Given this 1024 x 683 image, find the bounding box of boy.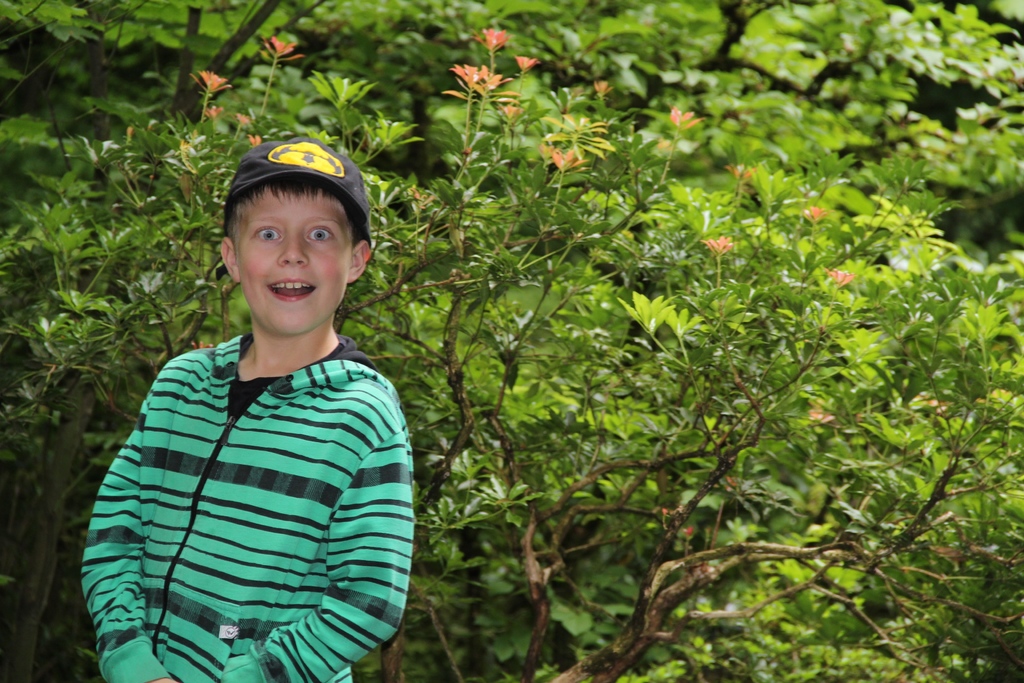
pyautogui.locateOnScreen(79, 132, 417, 682).
